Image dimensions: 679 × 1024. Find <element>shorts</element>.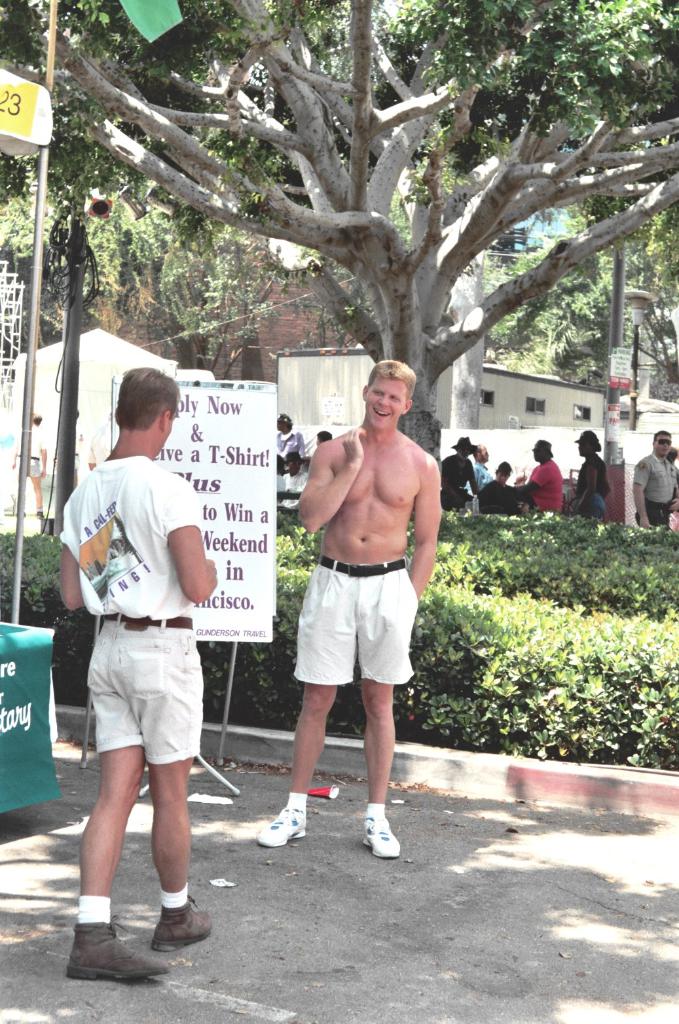
region(282, 575, 433, 694).
